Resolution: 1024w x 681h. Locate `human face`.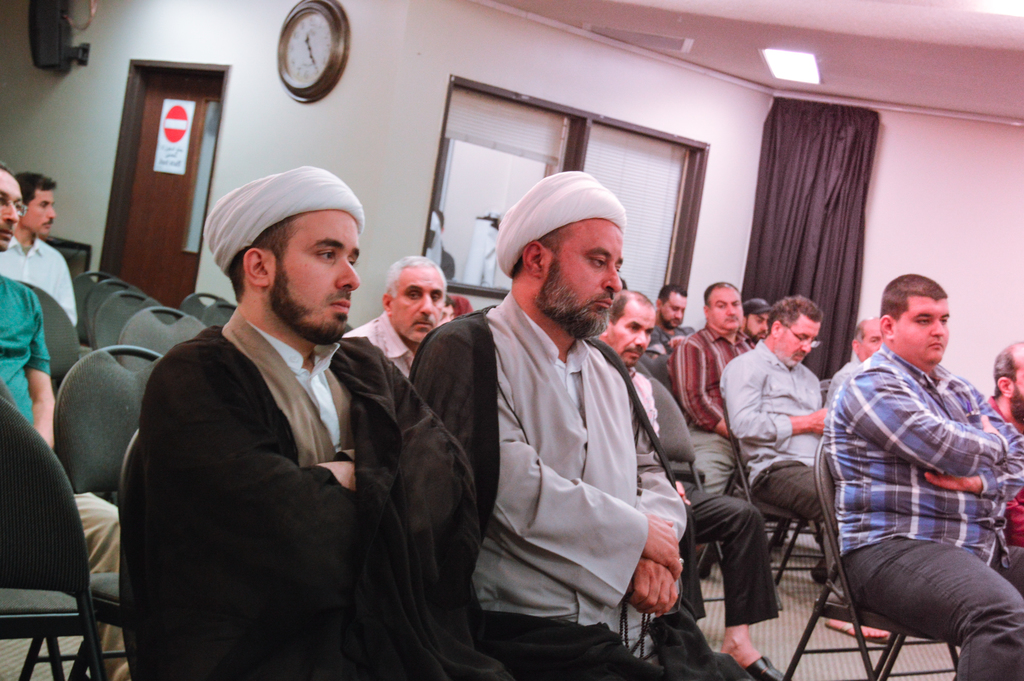
{"left": 775, "top": 318, "right": 812, "bottom": 368}.
